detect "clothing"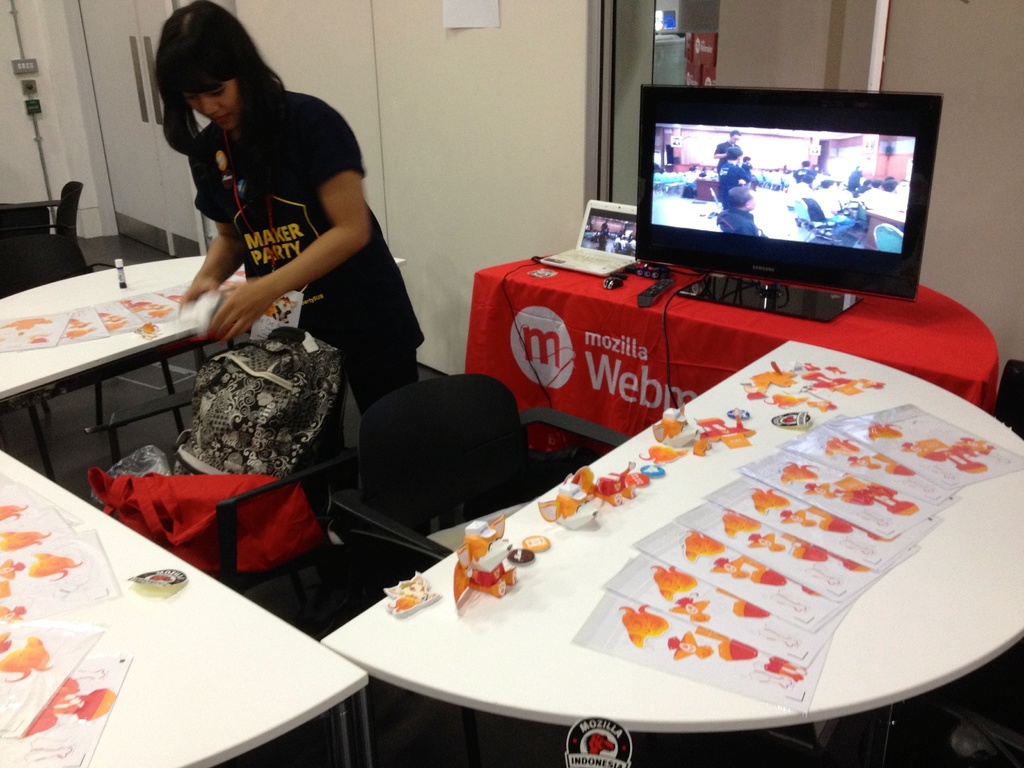
detection(712, 136, 739, 171)
